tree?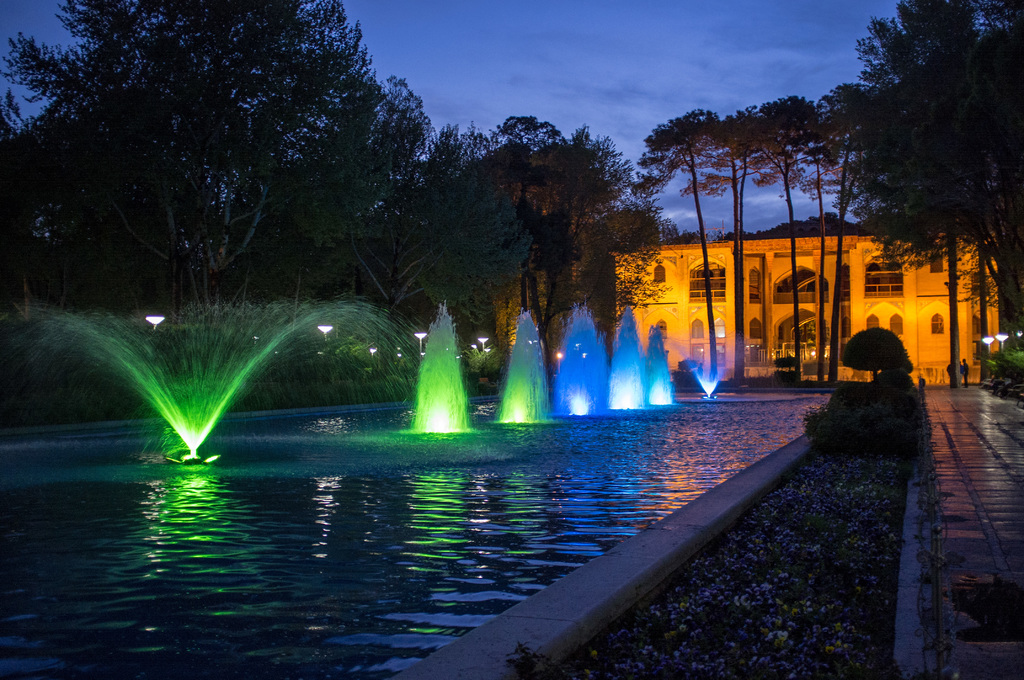
box=[810, 367, 915, 450]
